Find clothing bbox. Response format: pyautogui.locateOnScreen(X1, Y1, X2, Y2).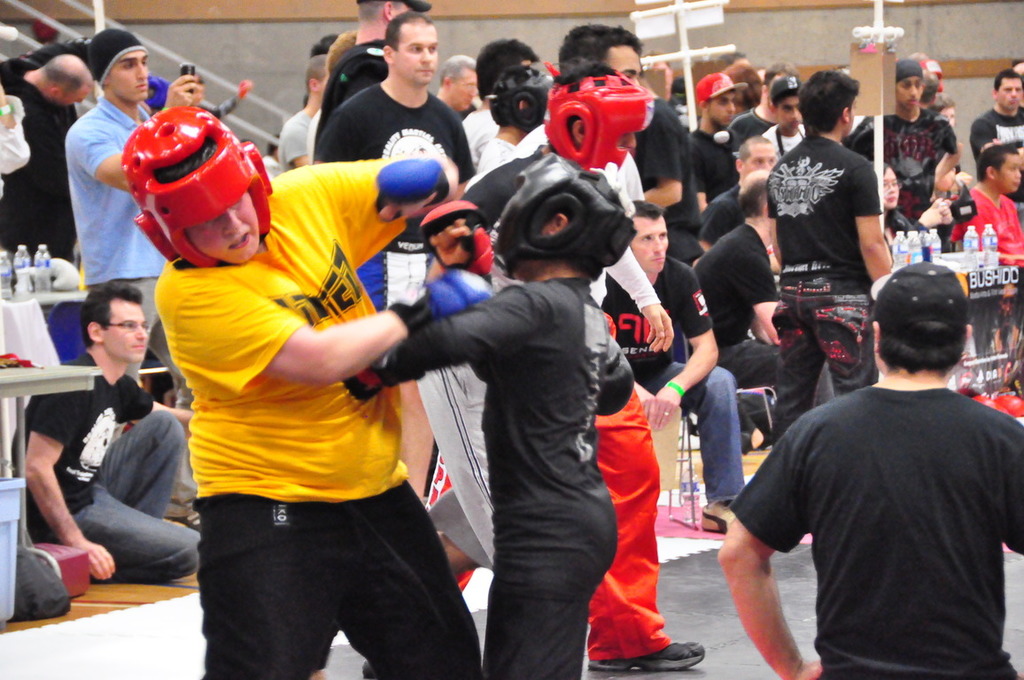
pyautogui.locateOnScreen(316, 35, 404, 147).
